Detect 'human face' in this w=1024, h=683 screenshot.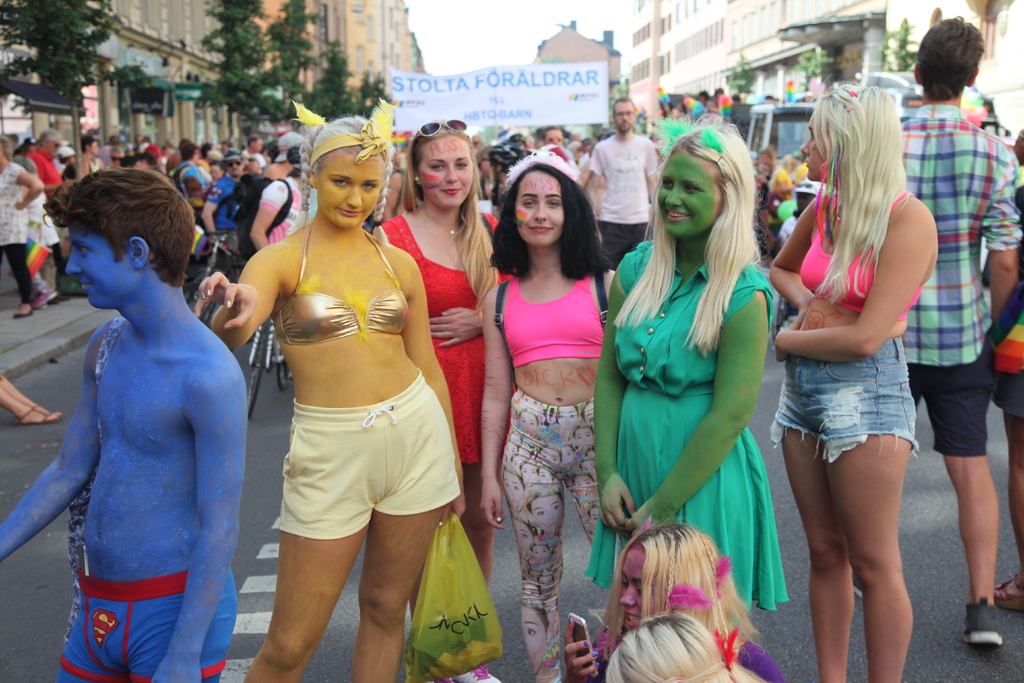
Detection: detection(508, 167, 569, 241).
